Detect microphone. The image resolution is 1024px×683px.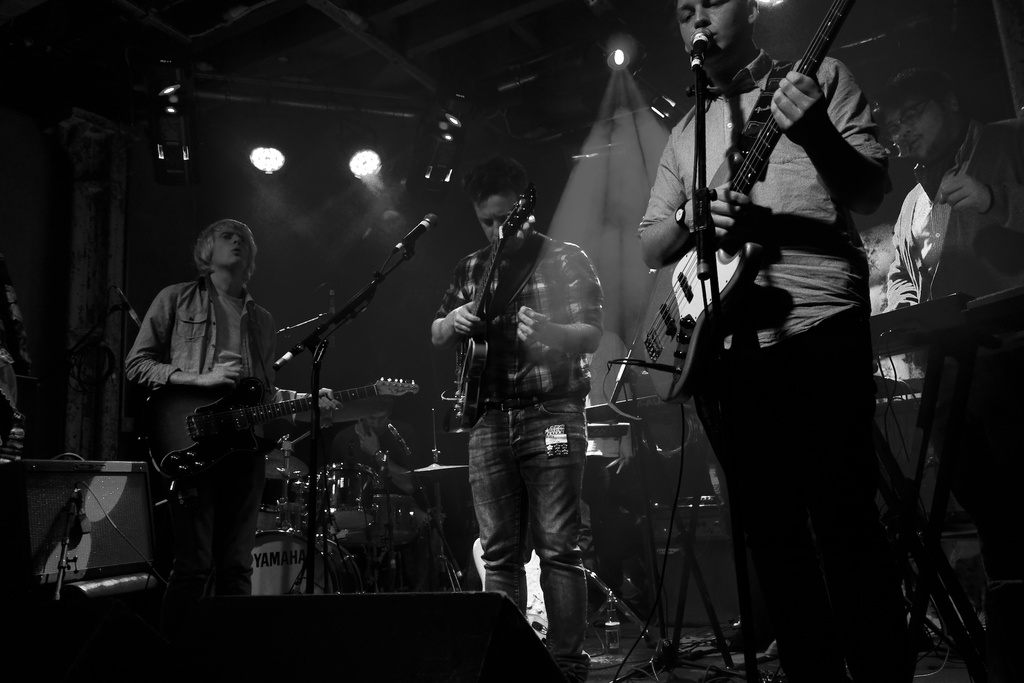
l=403, t=211, r=441, b=245.
